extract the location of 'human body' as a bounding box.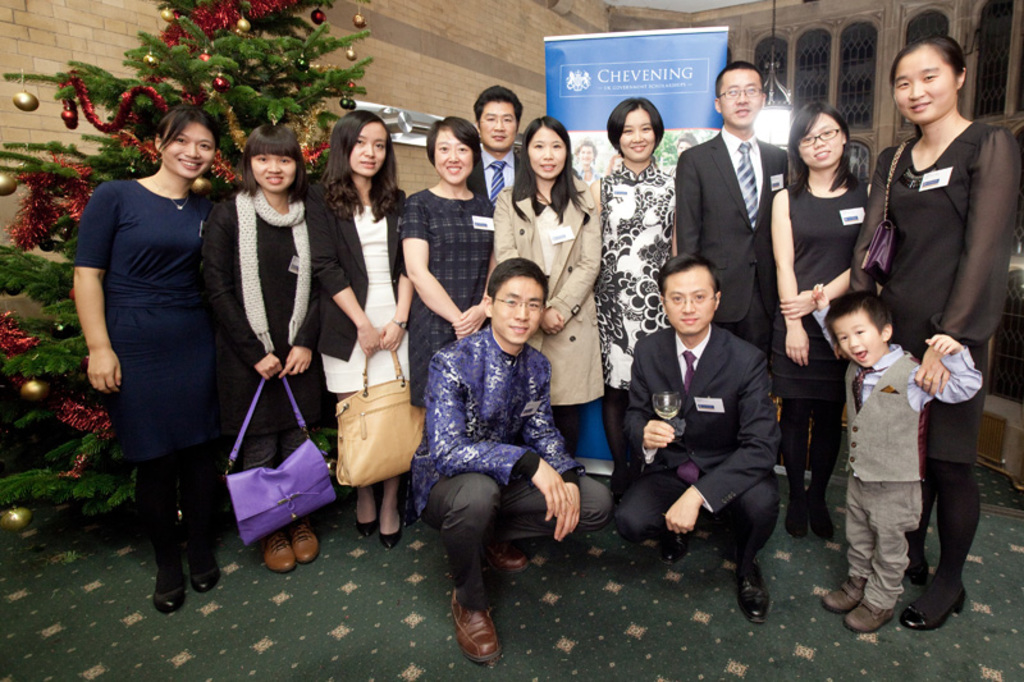
[left=809, top=284, right=982, bottom=631].
